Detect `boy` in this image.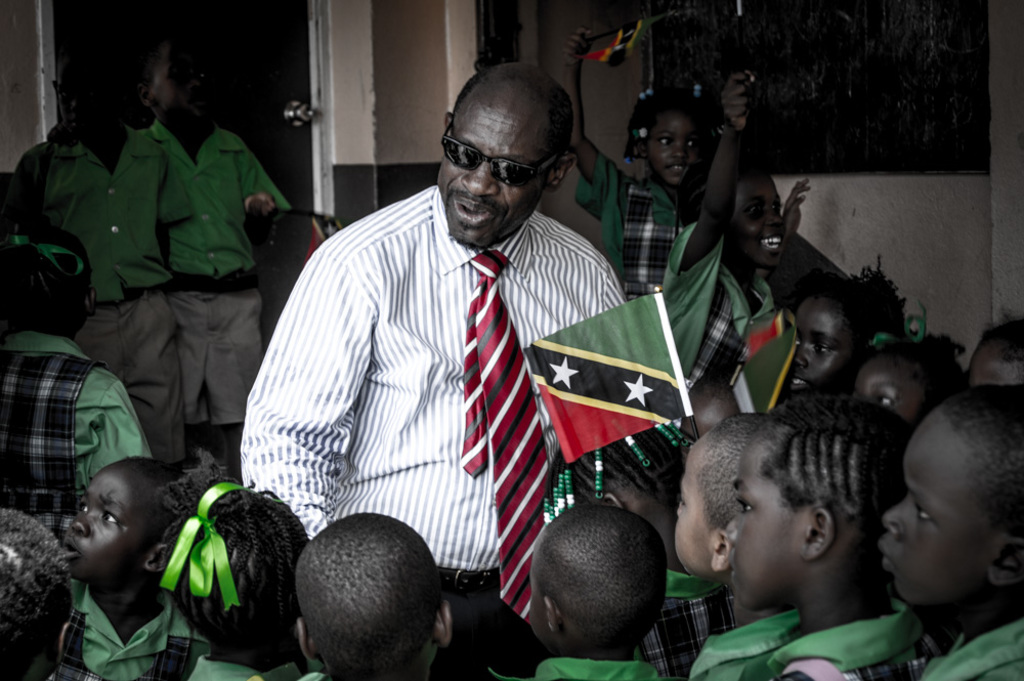
Detection: rect(966, 303, 1023, 395).
